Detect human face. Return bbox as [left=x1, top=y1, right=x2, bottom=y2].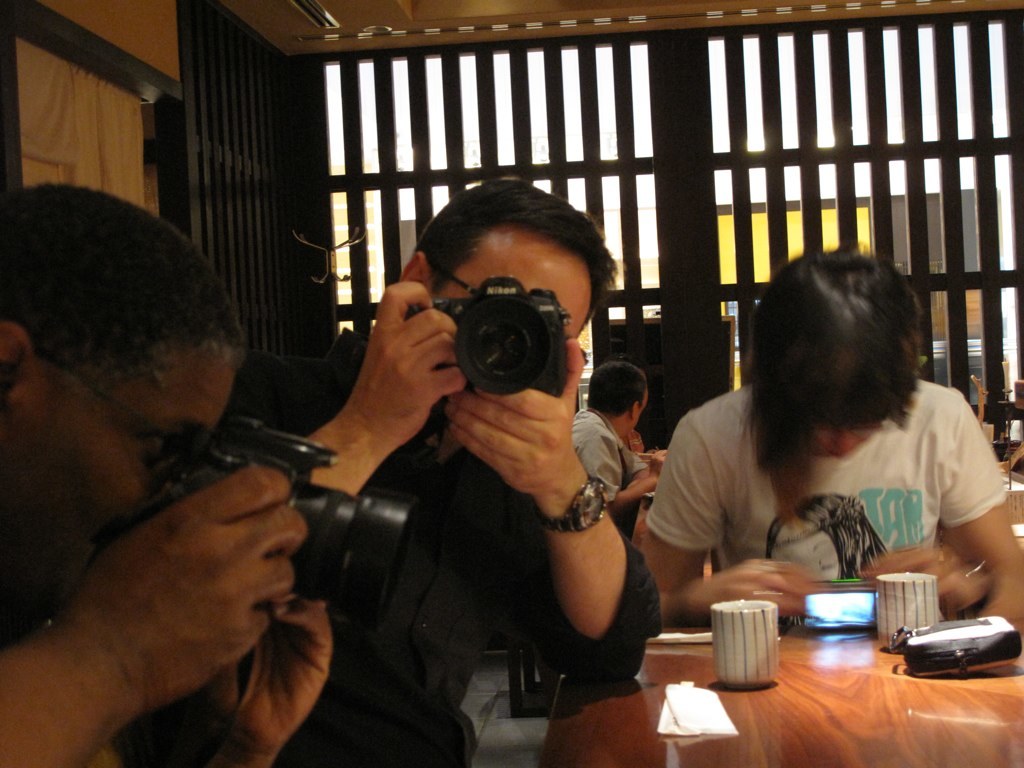
[left=437, top=230, right=593, bottom=344].
